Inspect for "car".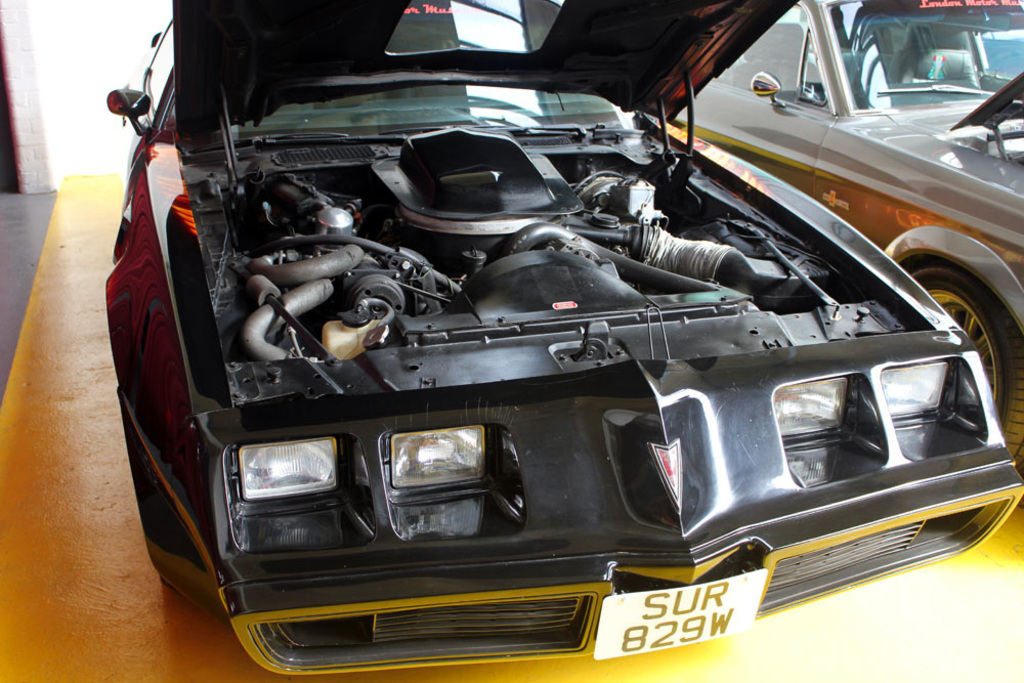
Inspection: [675, 0, 1023, 451].
